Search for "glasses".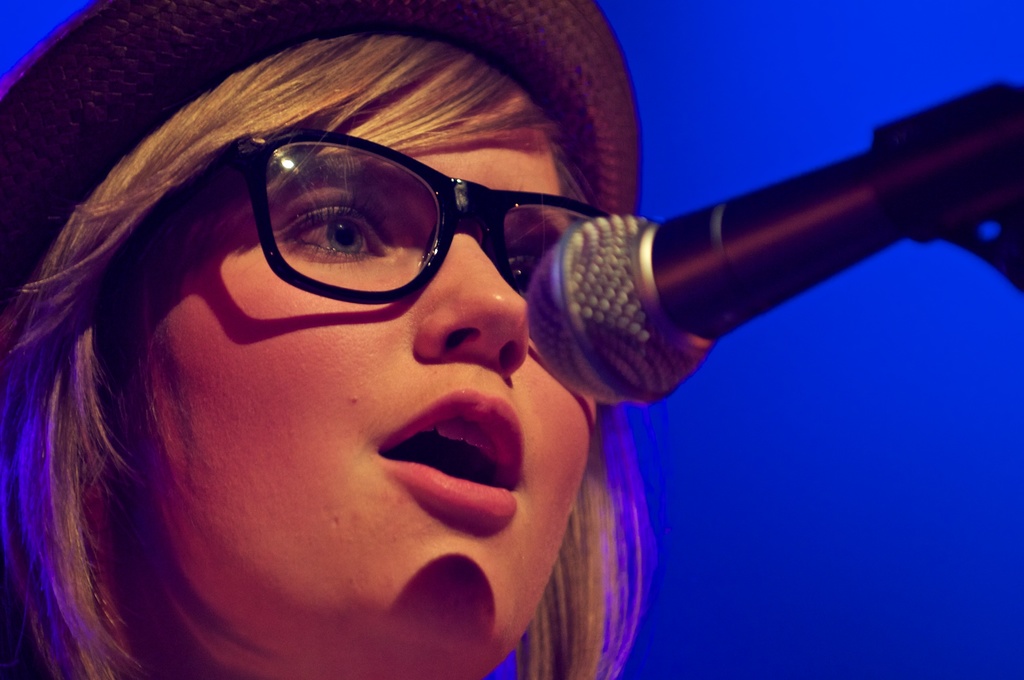
Found at locate(207, 111, 648, 366).
